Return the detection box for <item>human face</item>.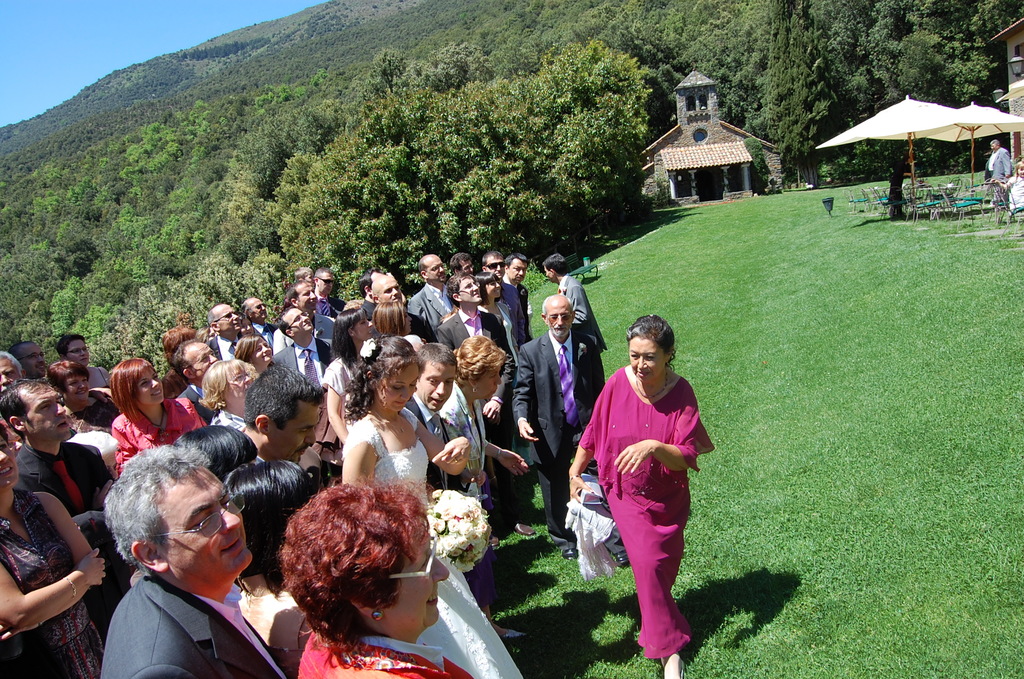
l=227, t=364, r=253, b=410.
